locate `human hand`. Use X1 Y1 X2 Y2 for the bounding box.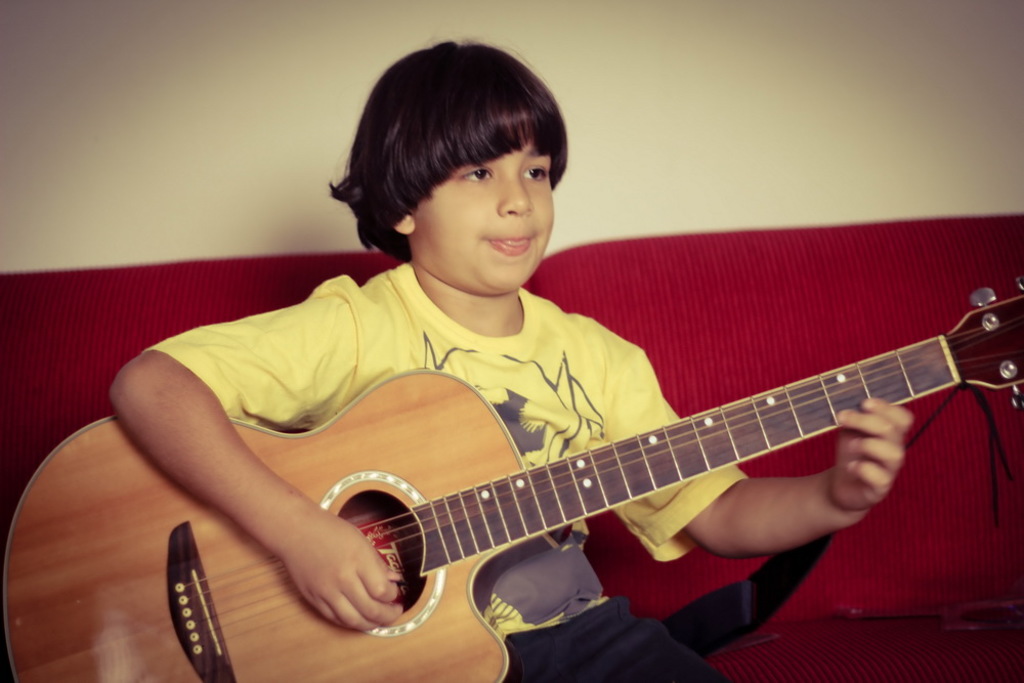
260 504 415 642.
